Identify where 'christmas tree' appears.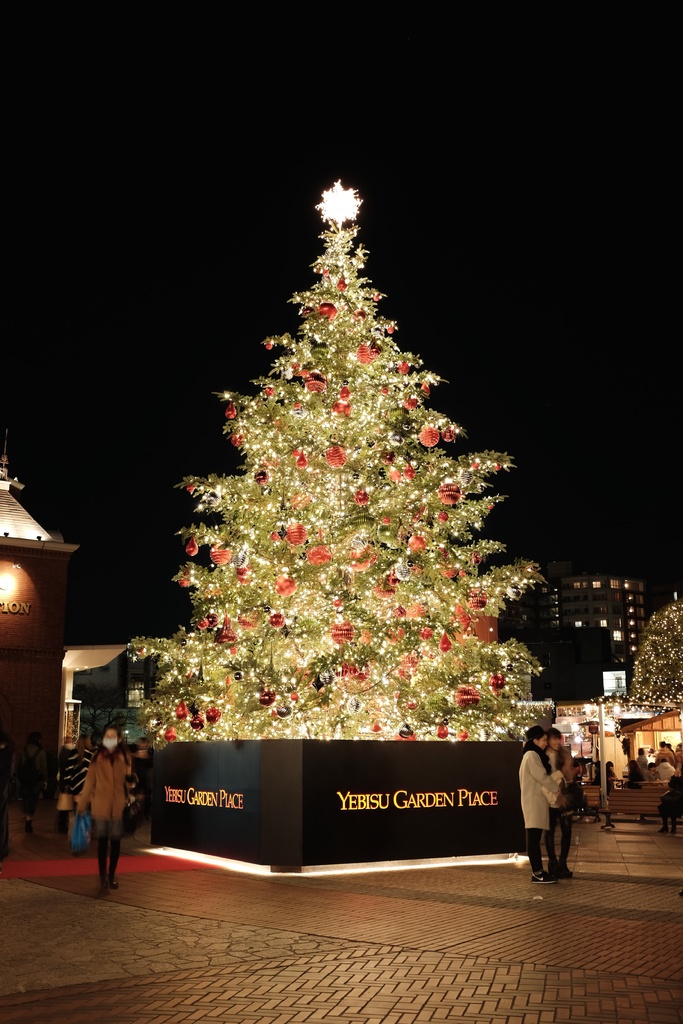
Appears at l=112, t=166, r=562, b=737.
